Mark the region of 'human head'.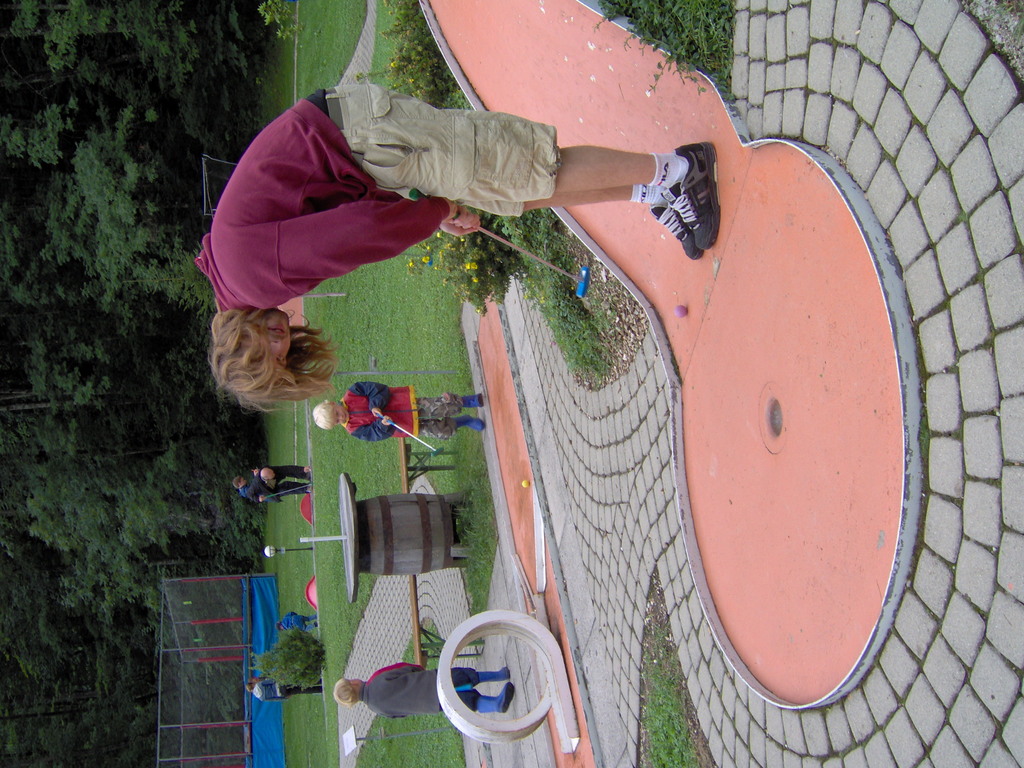
Region: left=230, top=476, right=248, bottom=492.
